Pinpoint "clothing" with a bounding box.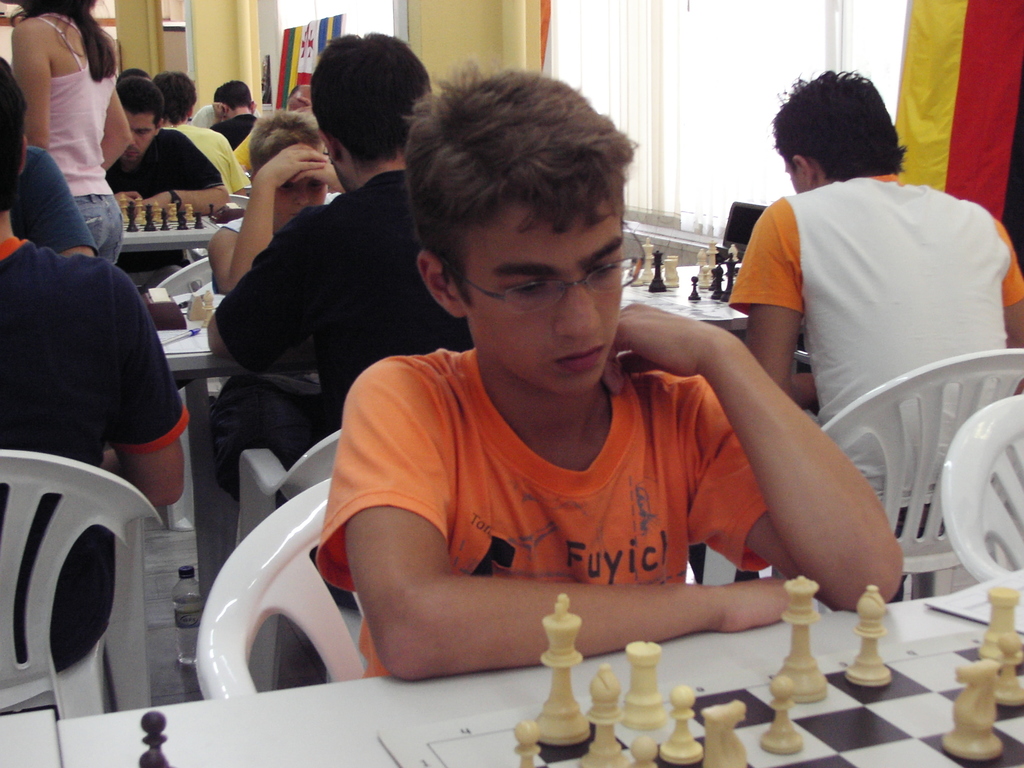
(x1=228, y1=134, x2=255, y2=173).
